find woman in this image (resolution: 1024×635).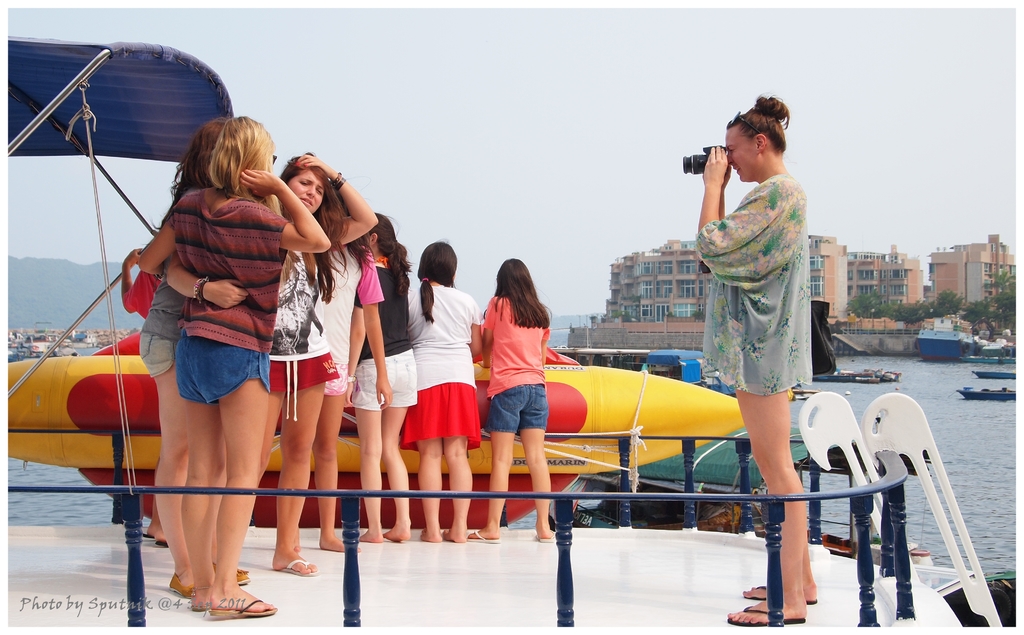
locate(129, 115, 548, 614).
